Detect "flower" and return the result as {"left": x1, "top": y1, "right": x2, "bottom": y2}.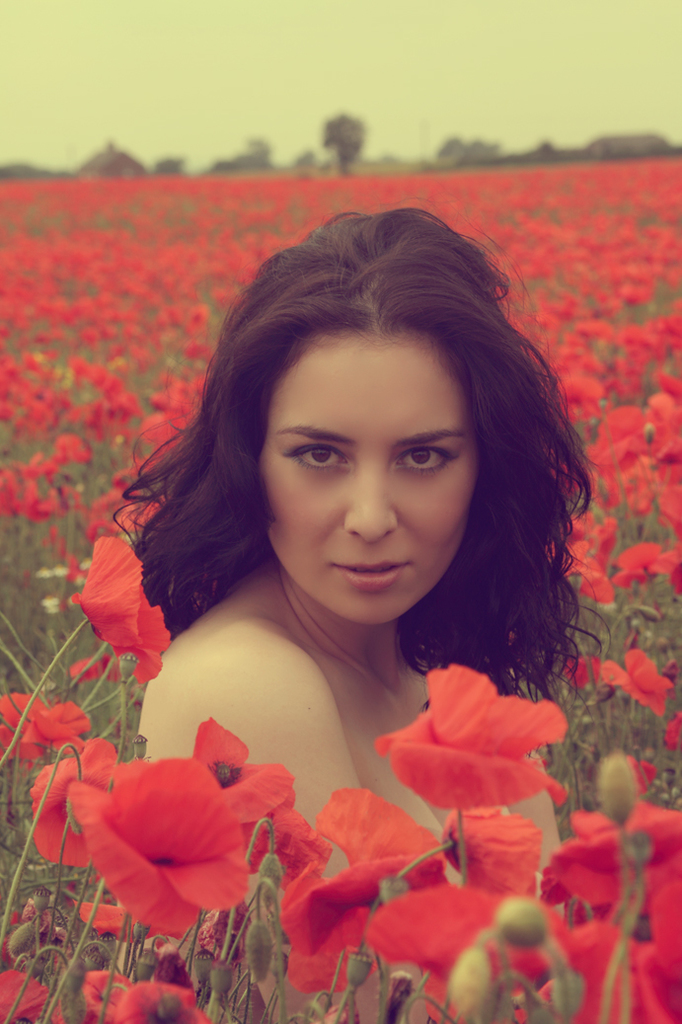
{"left": 554, "top": 911, "right": 681, "bottom": 1023}.
